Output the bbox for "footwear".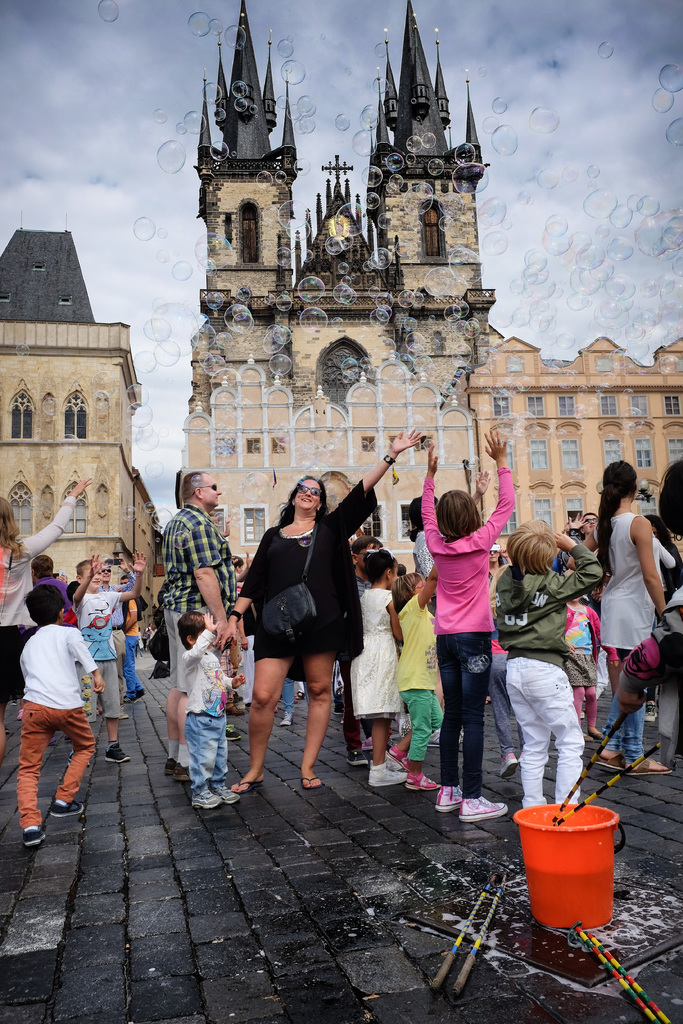
<region>103, 741, 133, 765</region>.
